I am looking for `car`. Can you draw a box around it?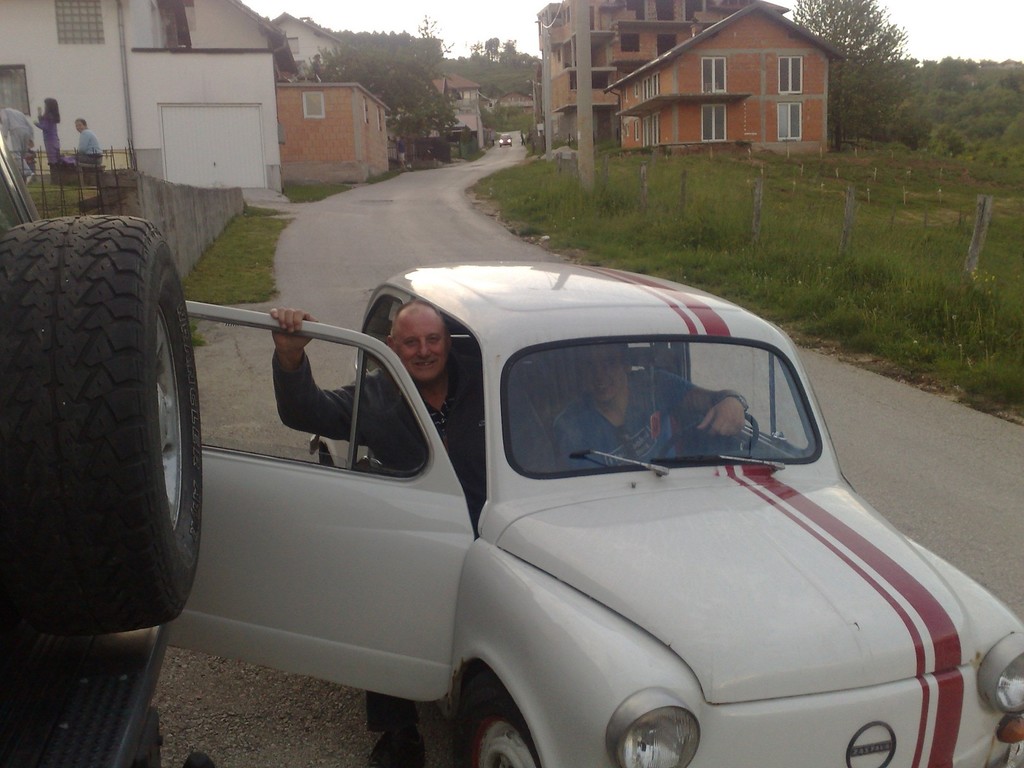
Sure, the bounding box is box=[500, 134, 511, 146].
